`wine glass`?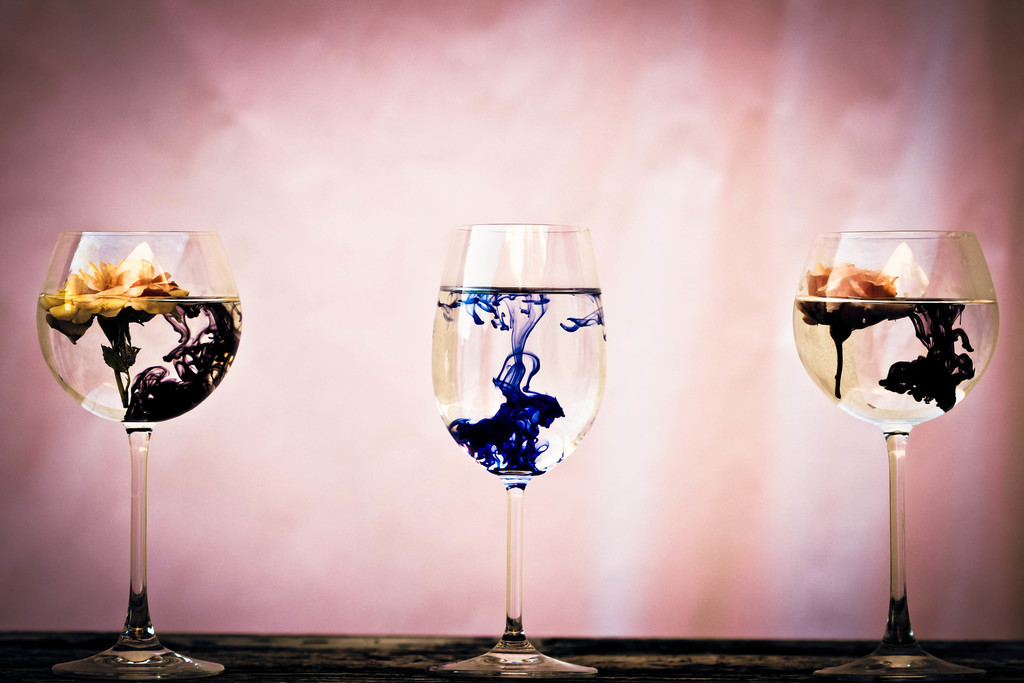
792, 226, 1007, 679
